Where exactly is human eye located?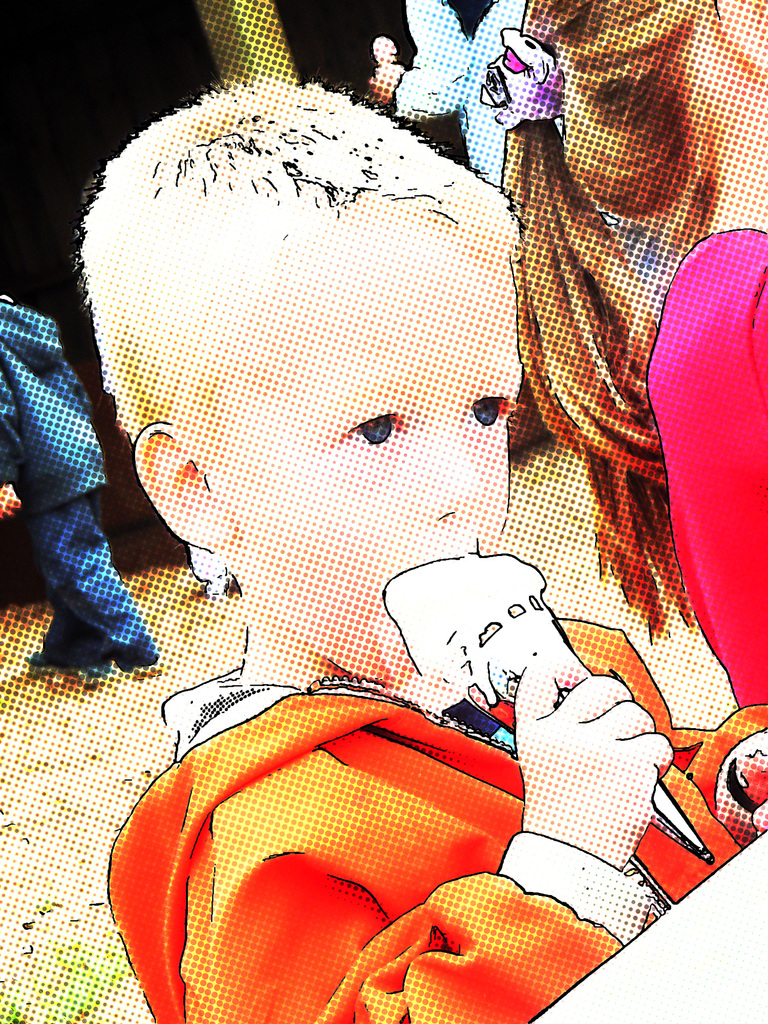
Its bounding box is <box>341,409,410,452</box>.
